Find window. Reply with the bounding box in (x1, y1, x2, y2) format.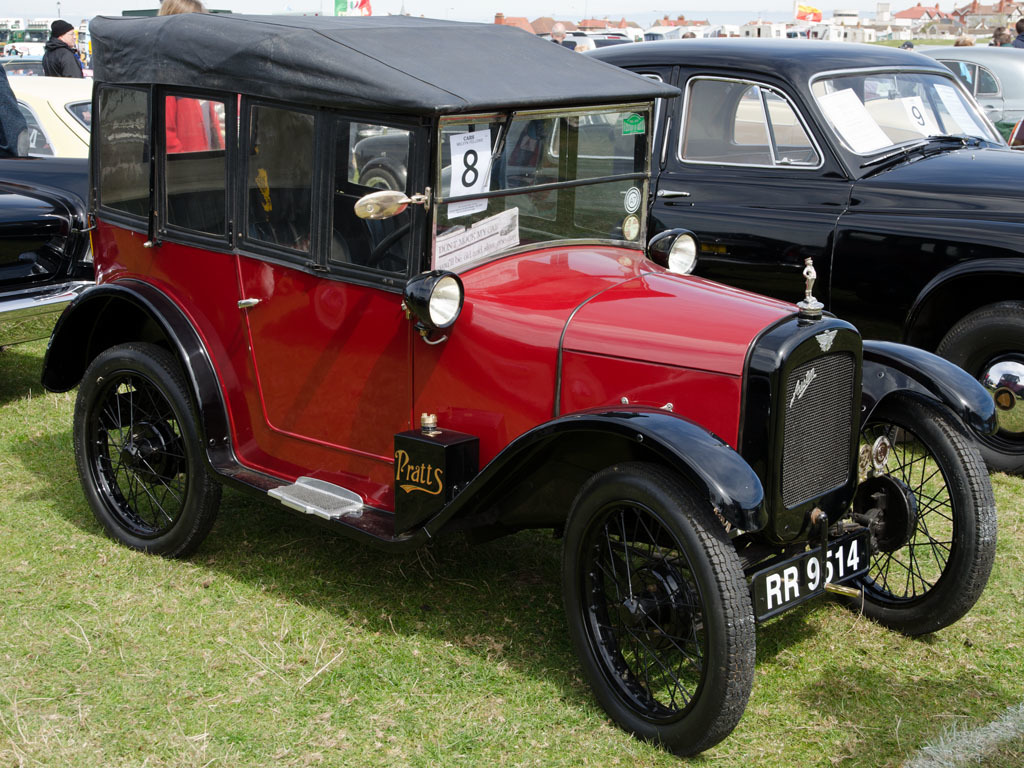
(743, 31, 751, 37).
